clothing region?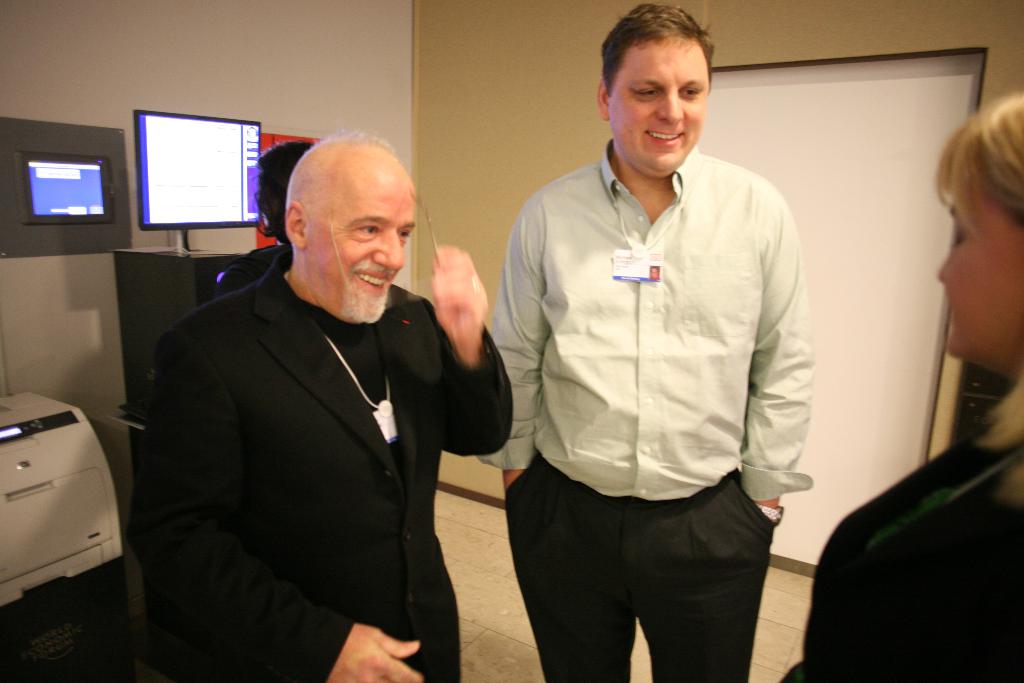
[left=216, top=247, right=286, bottom=299]
